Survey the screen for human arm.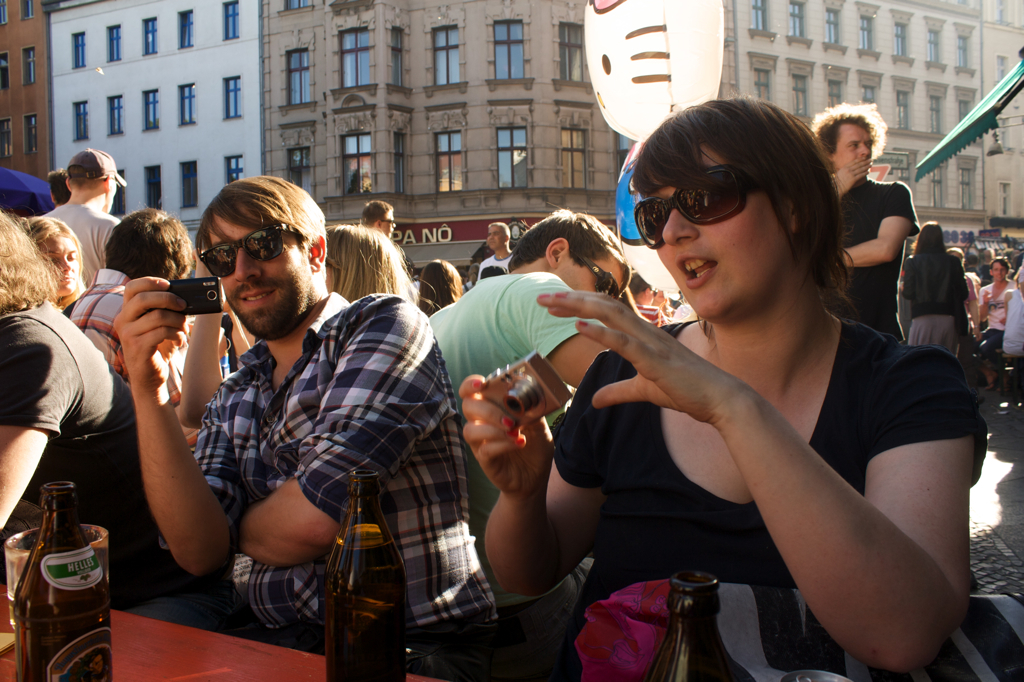
Survey found: [826, 152, 871, 201].
